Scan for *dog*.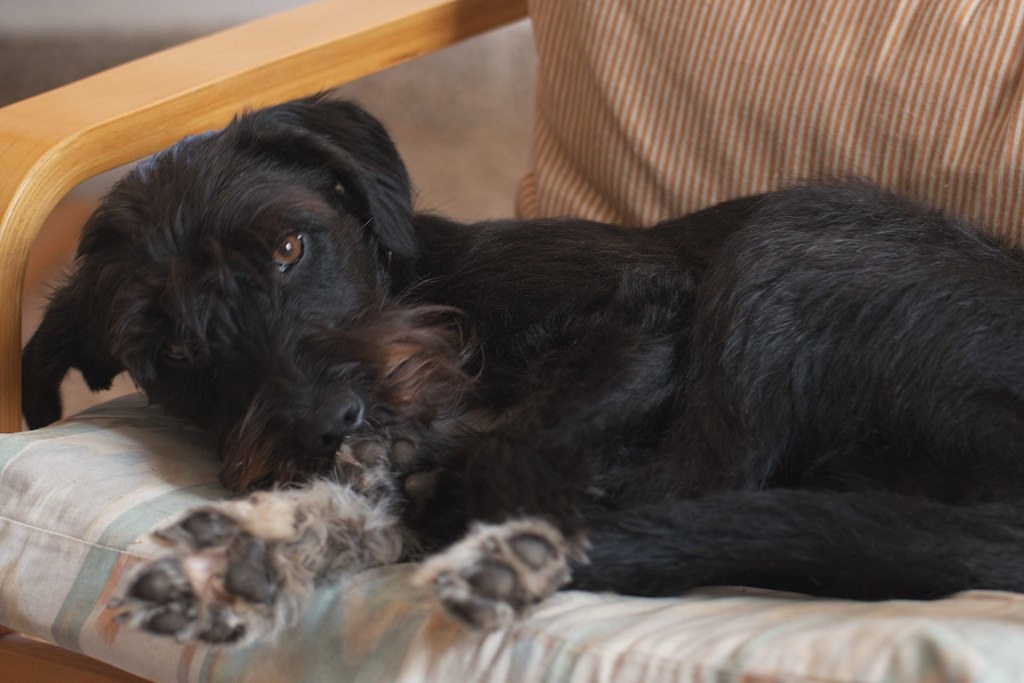
Scan result: pyautogui.locateOnScreen(21, 90, 1023, 645).
